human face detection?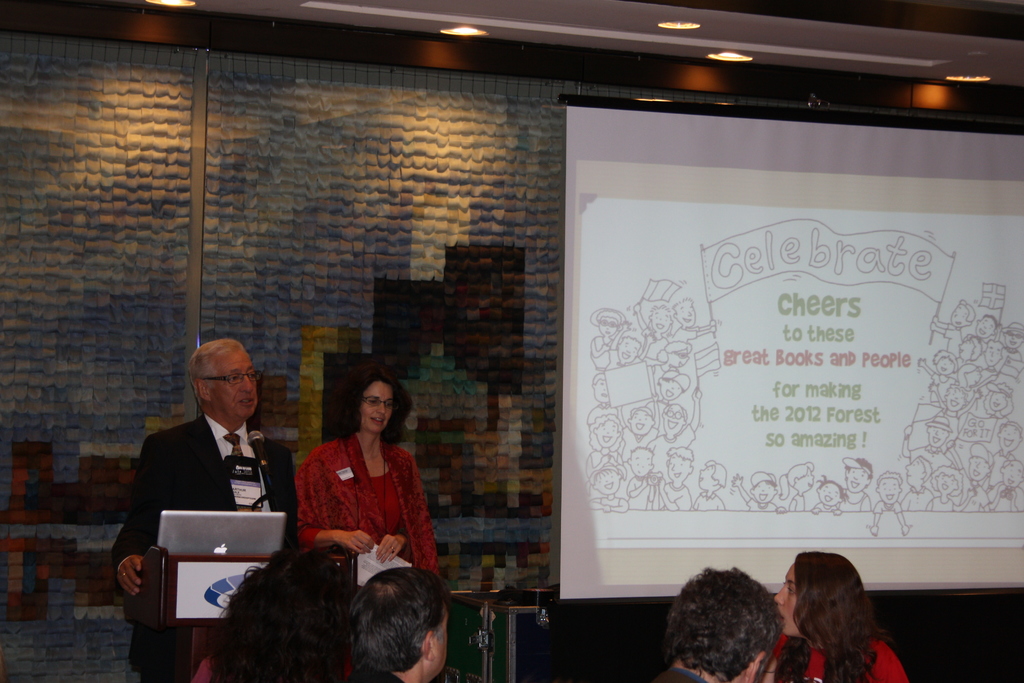
(x1=596, y1=422, x2=618, y2=445)
